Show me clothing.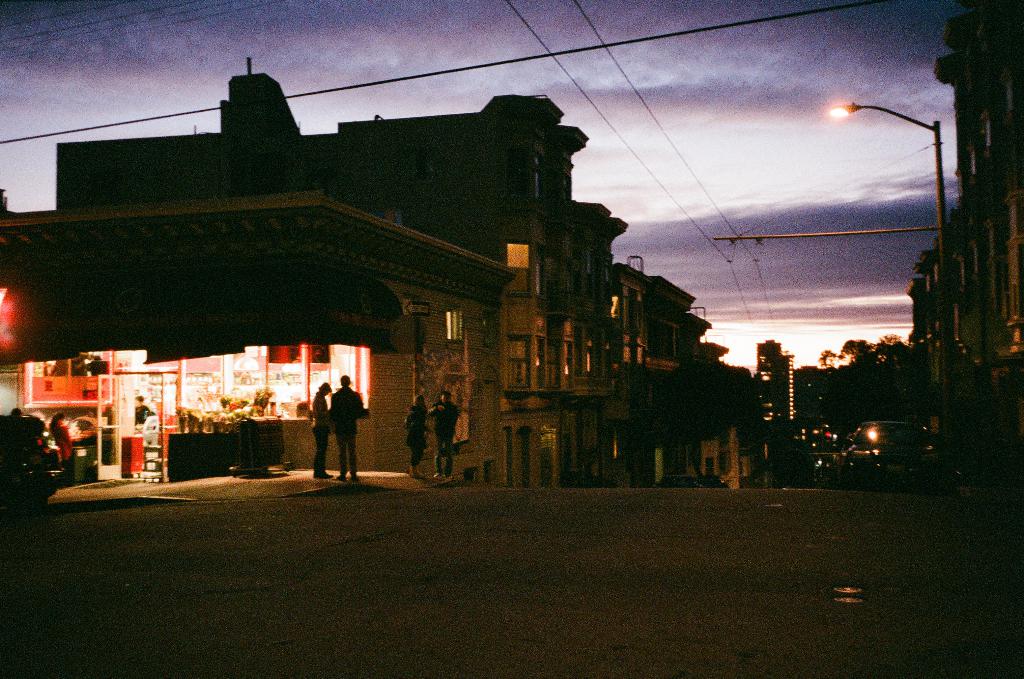
clothing is here: <box>405,401,435,471</box>.
